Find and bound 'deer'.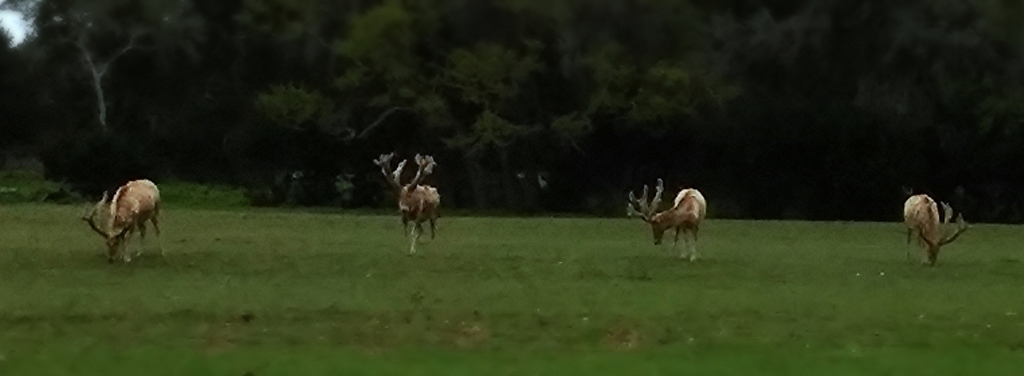
Bound: 624 179 705 260.
